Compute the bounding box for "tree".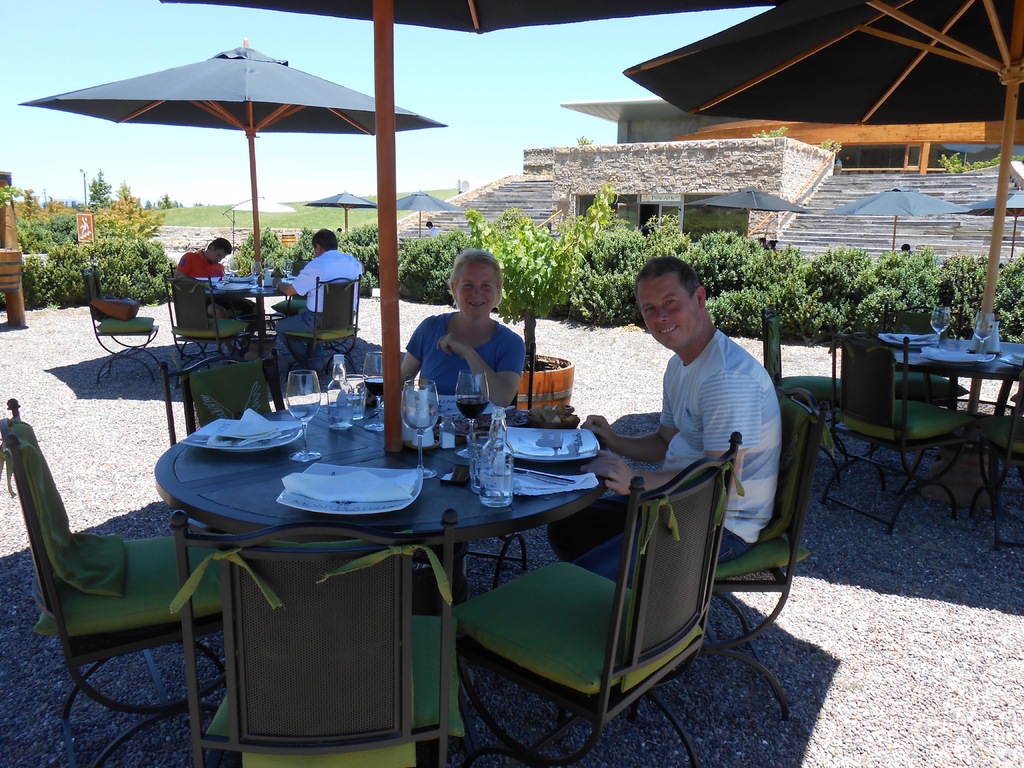
x1=139, y1=191, x2=181, y2=208.
